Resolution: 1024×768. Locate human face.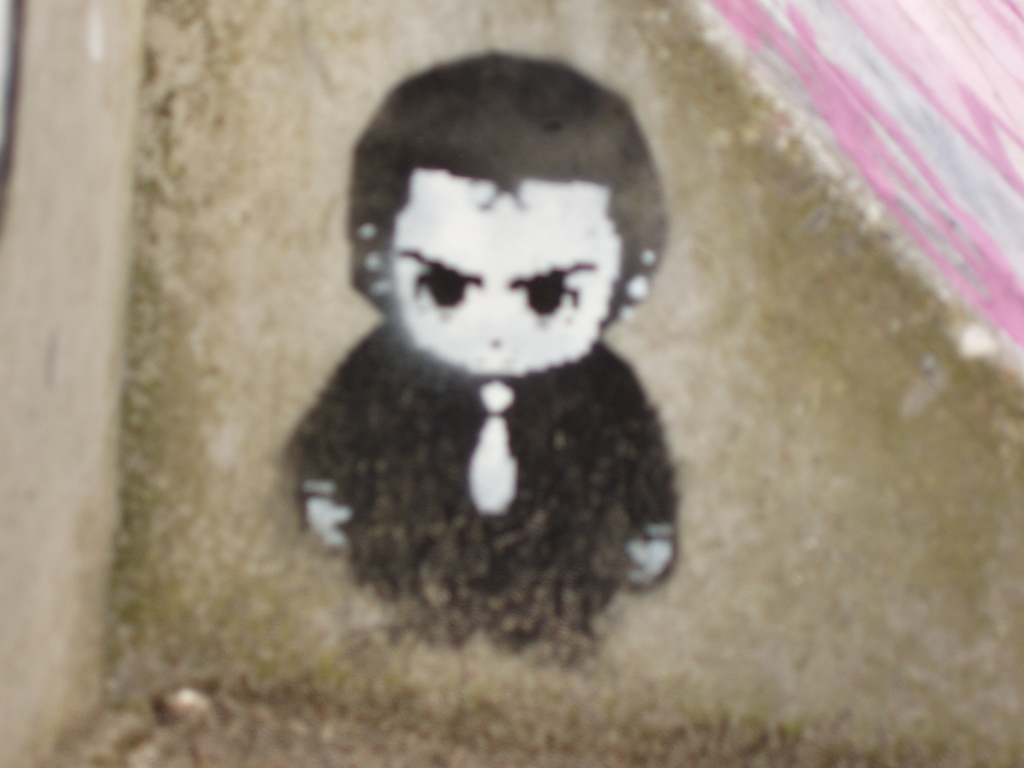
387/180/628/372.
